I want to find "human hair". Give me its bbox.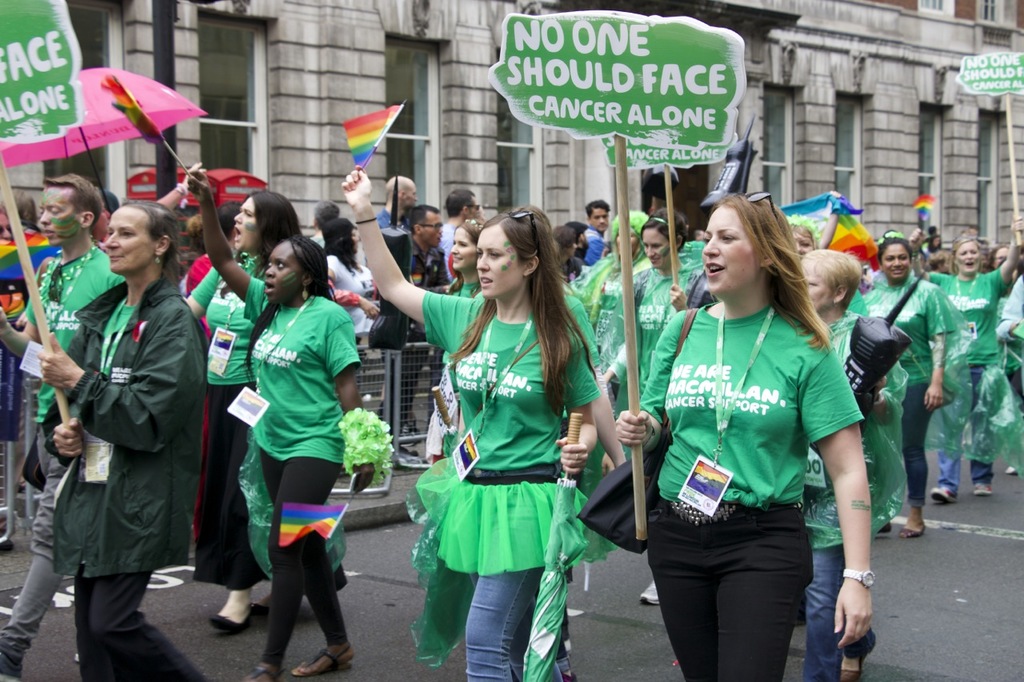
[449,202,610,417].
